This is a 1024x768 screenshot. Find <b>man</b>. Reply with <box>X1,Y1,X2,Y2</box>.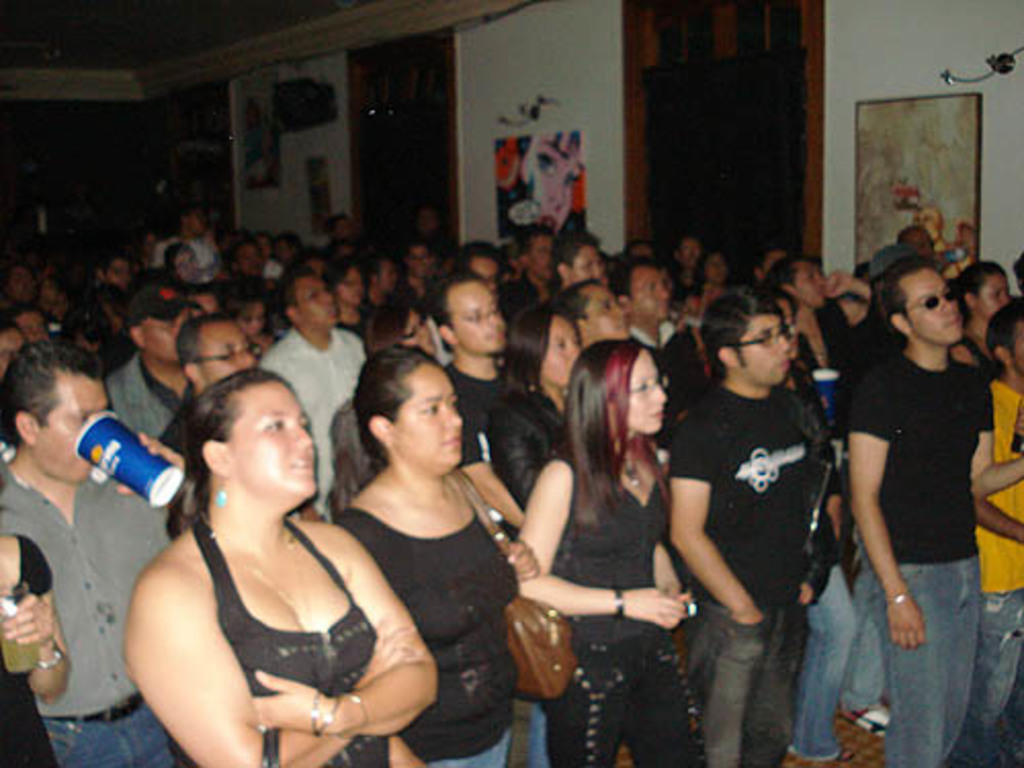
<box>152,207,217,285</box>.
